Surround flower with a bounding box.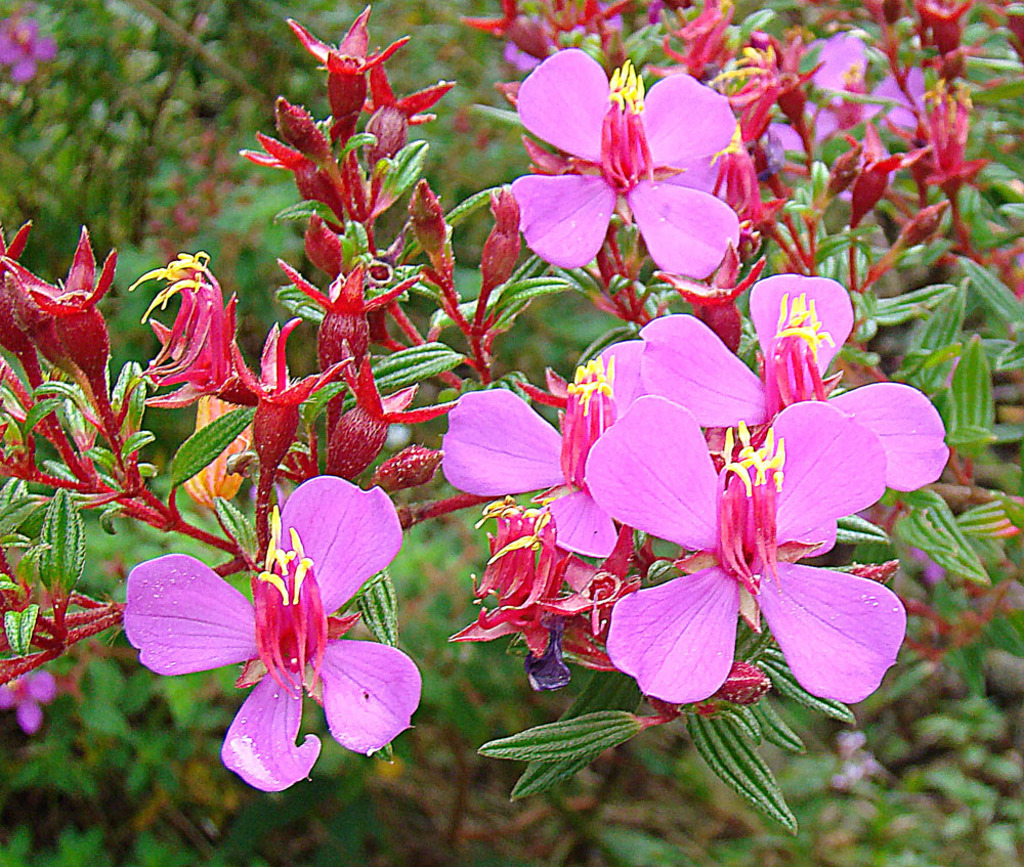
{"left": 0, "top": 15, "right": 71, "bottom": 91}.
